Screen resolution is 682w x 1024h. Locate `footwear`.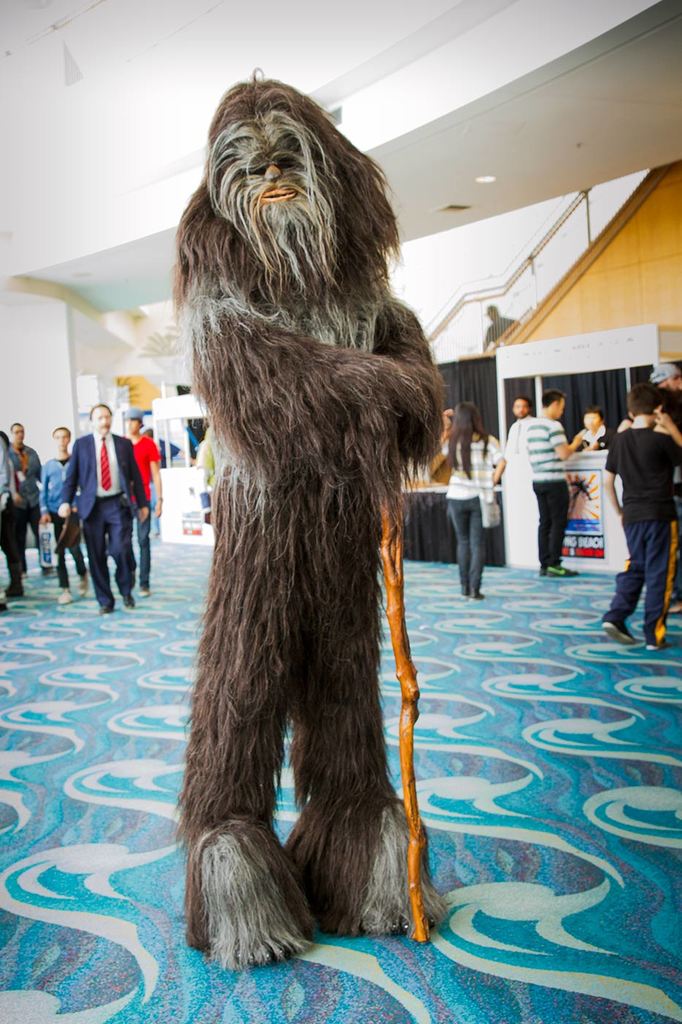
{"left": 96, "top": 602, "right": 110, "bottom": 612}.
